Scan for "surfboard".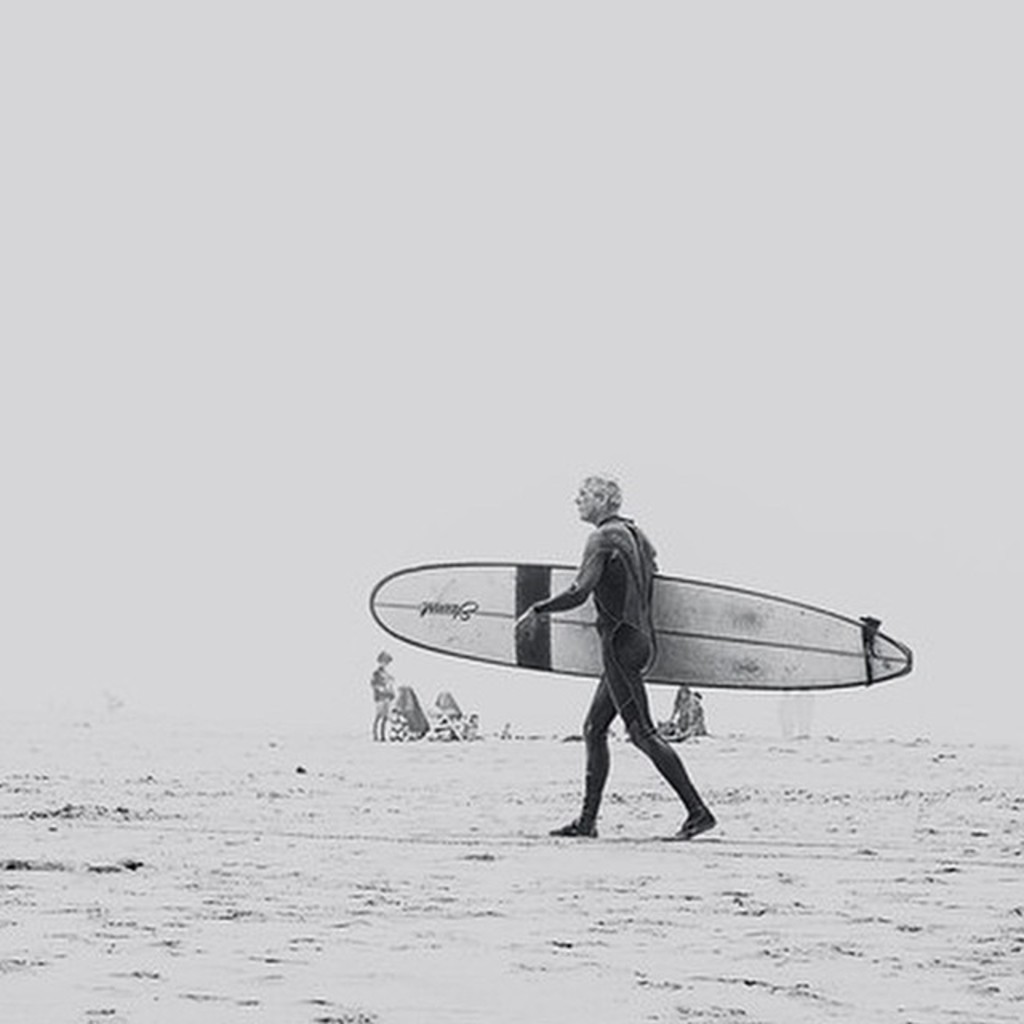
Scan result: [x1=365, y1=558, x2=917, y2=691].
